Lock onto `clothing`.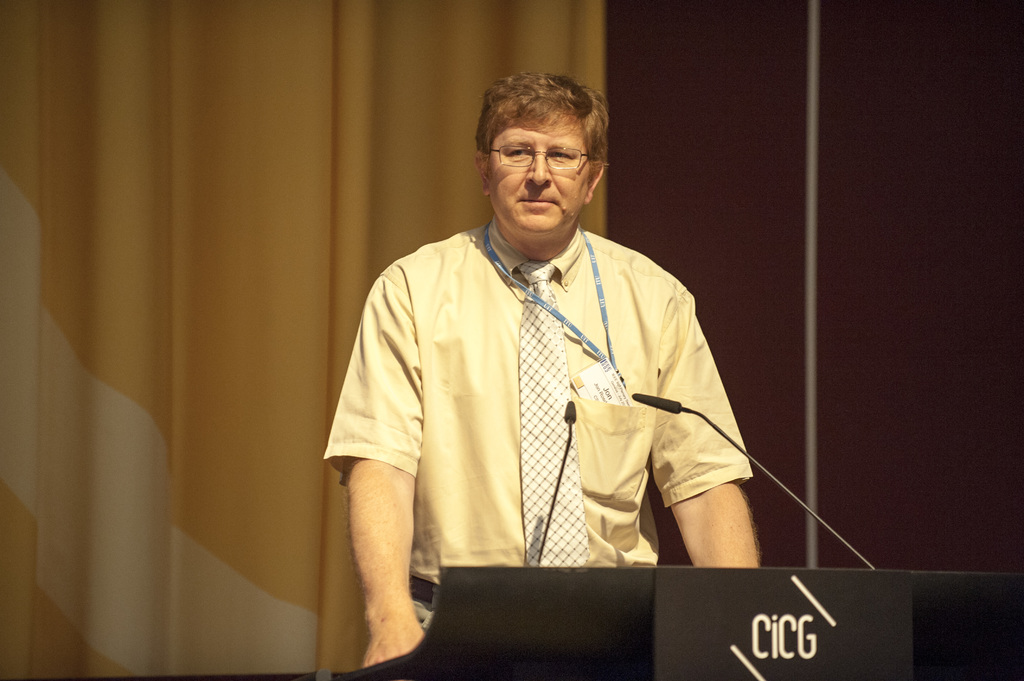
Locked: (354, 198, 748, 607).
